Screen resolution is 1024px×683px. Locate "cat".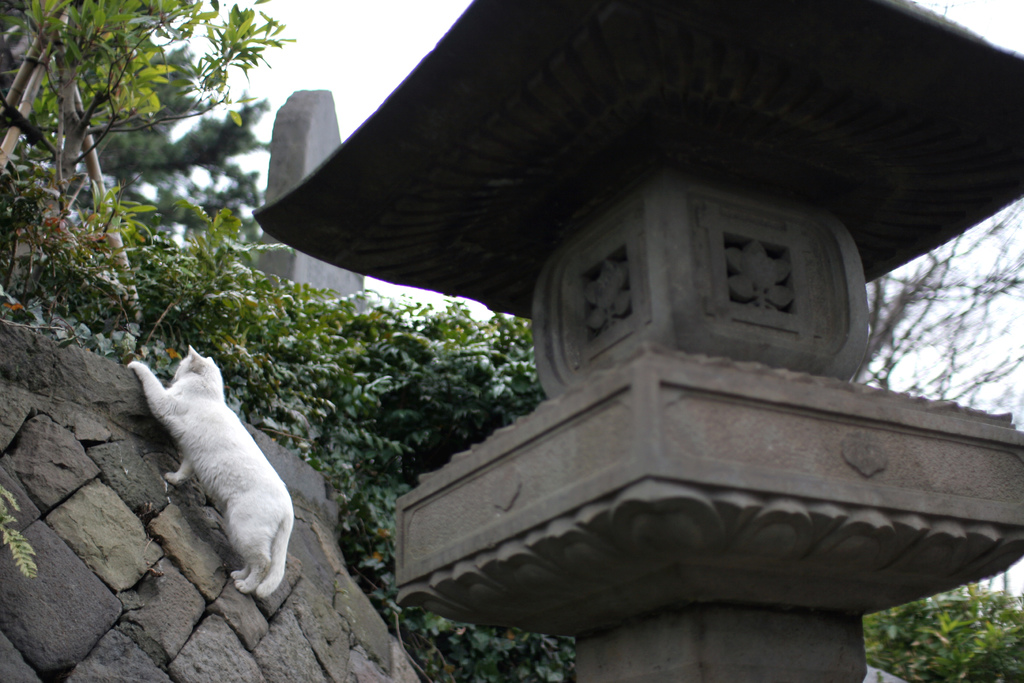
pyautogui.locateOnScreen(120, 332, 298, 609).
